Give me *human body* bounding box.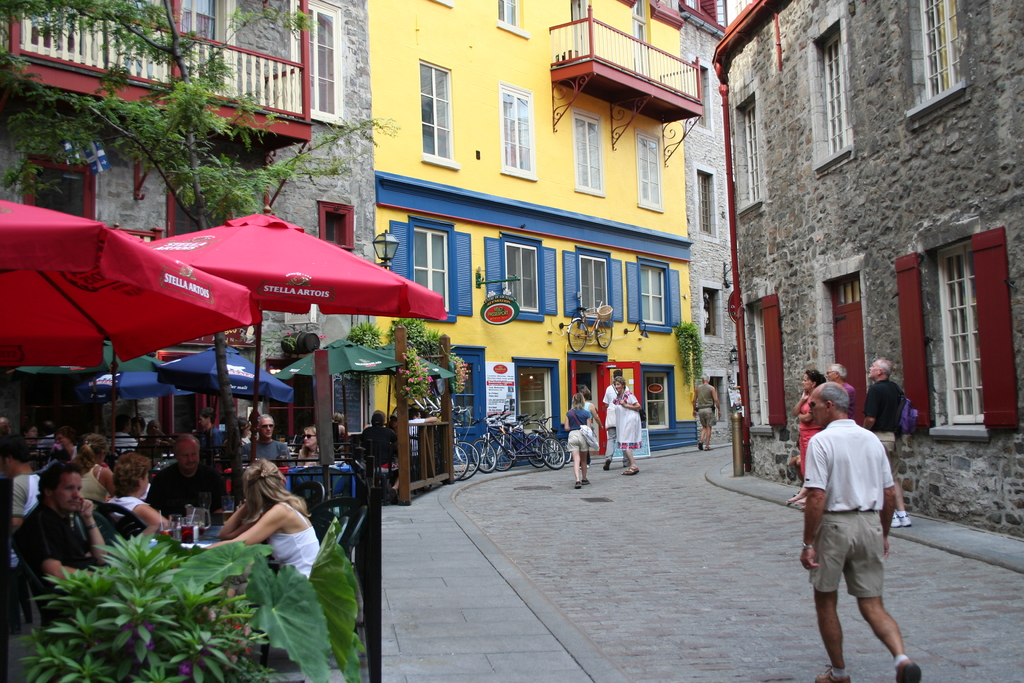
<bbox>857, 378, 915, 525</bbox>.
